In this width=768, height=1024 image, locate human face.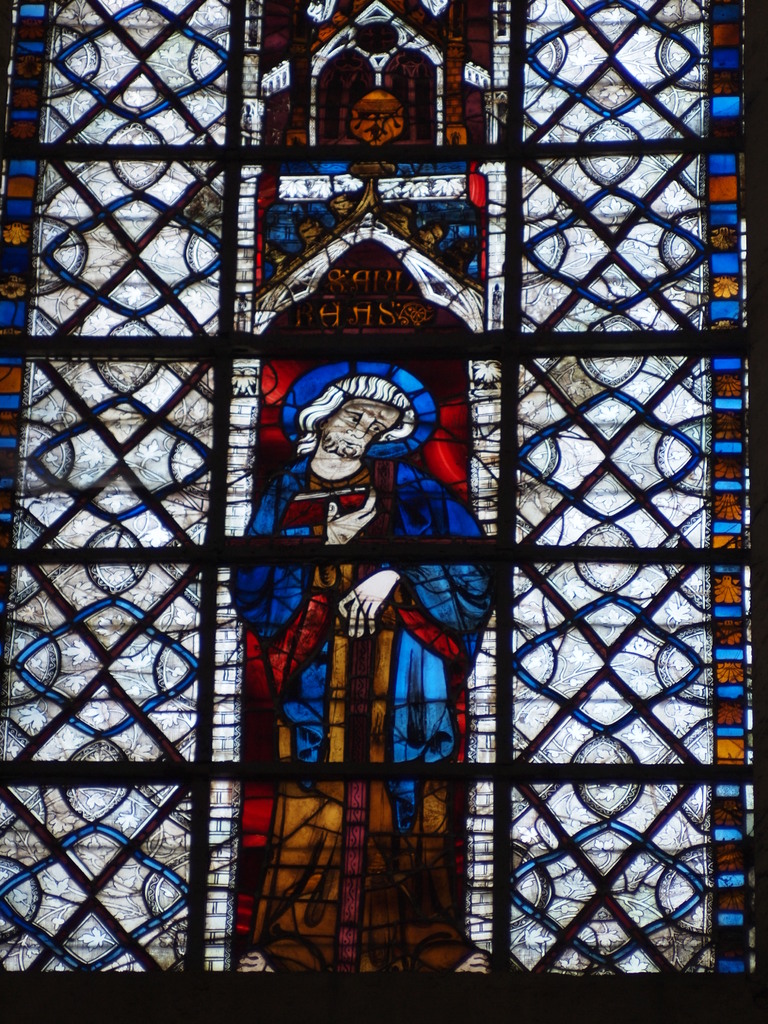
Bounding box: l=321, t=392, r=397, b=461.
